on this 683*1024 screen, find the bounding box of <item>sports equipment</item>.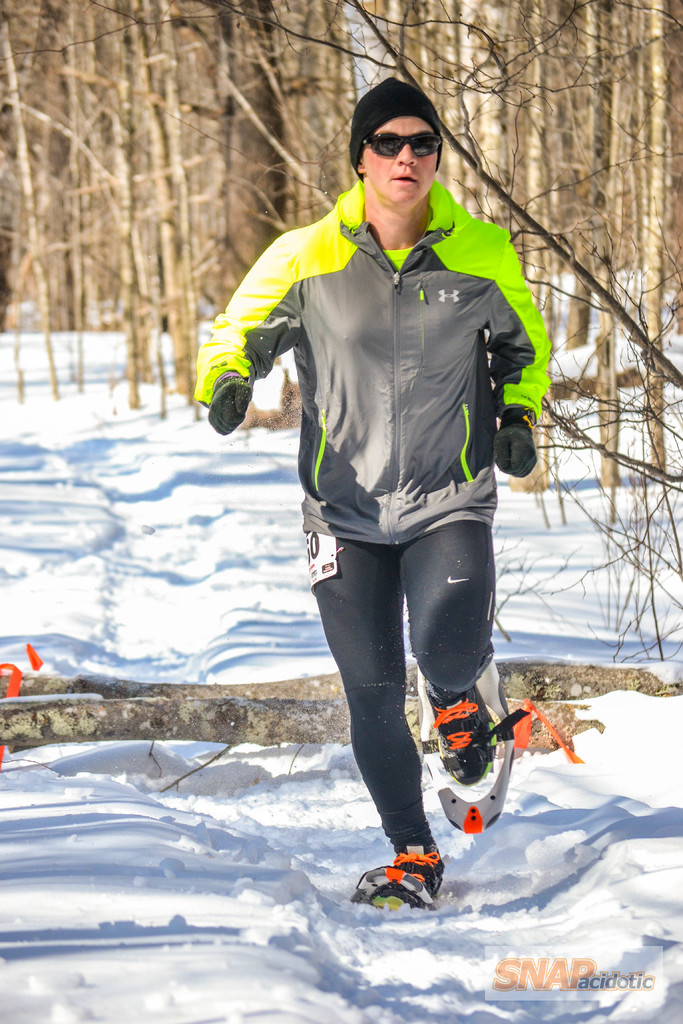
Bounding box: bbox=[354, 844, 450, 918].
